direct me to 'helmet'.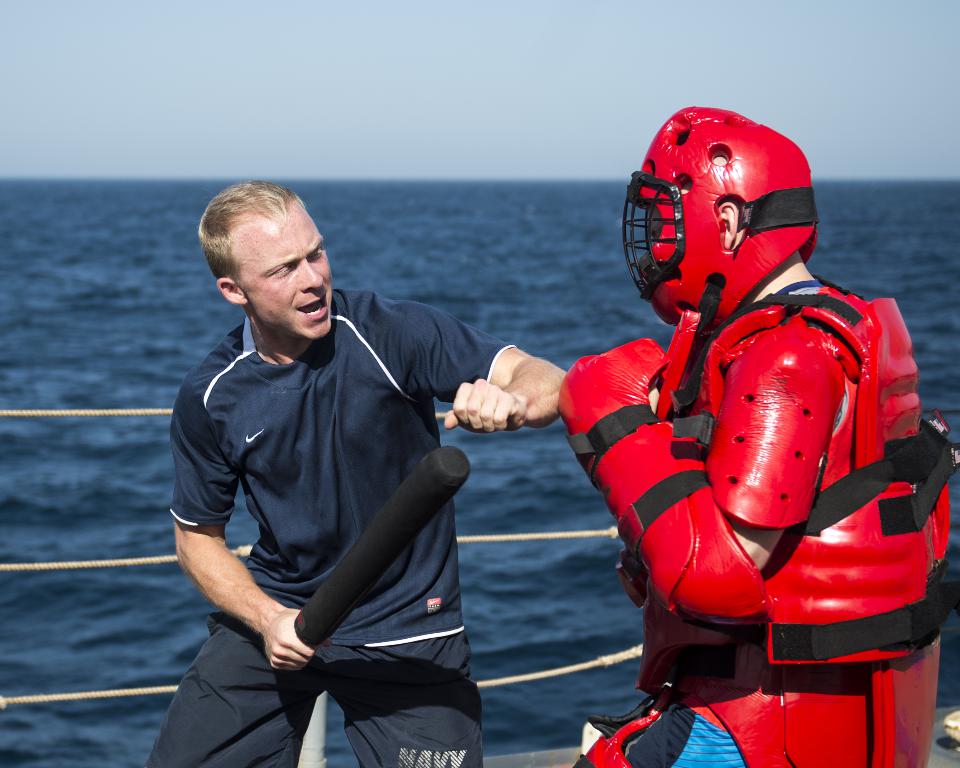
Direction: Rect(622, 108, 830, 332).
